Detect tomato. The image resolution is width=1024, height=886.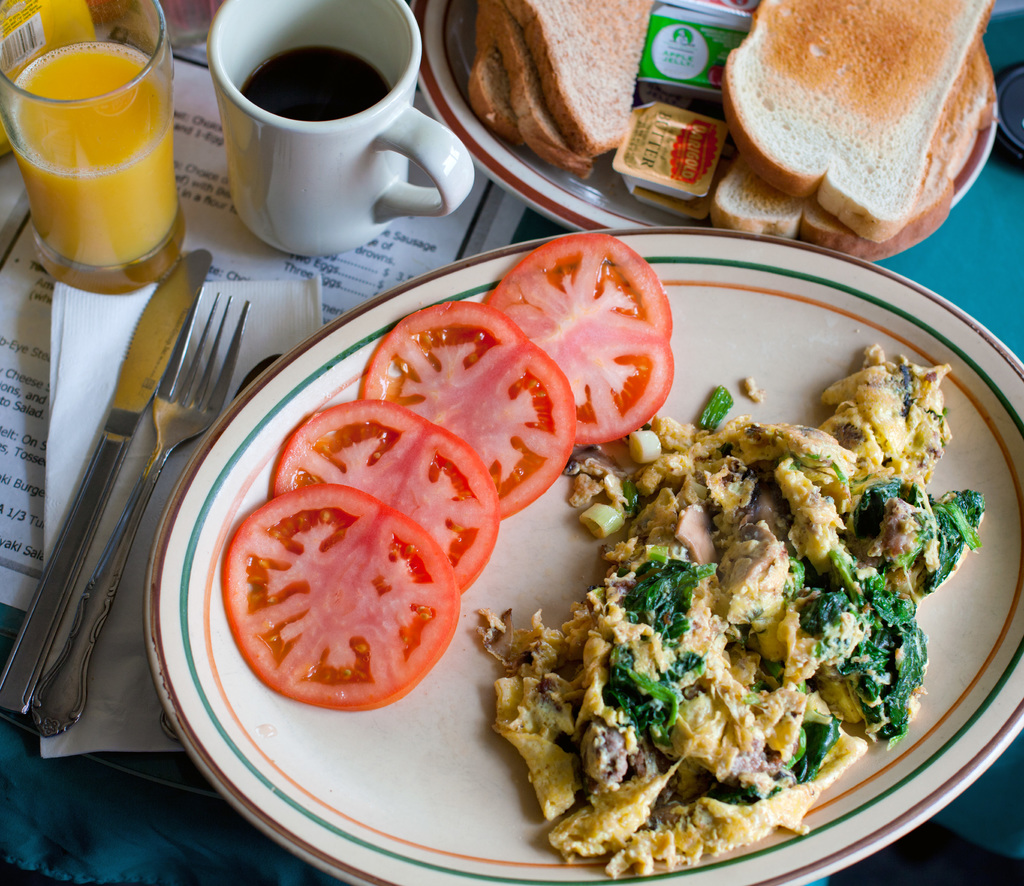
rect(224, 479, 459, 706).
